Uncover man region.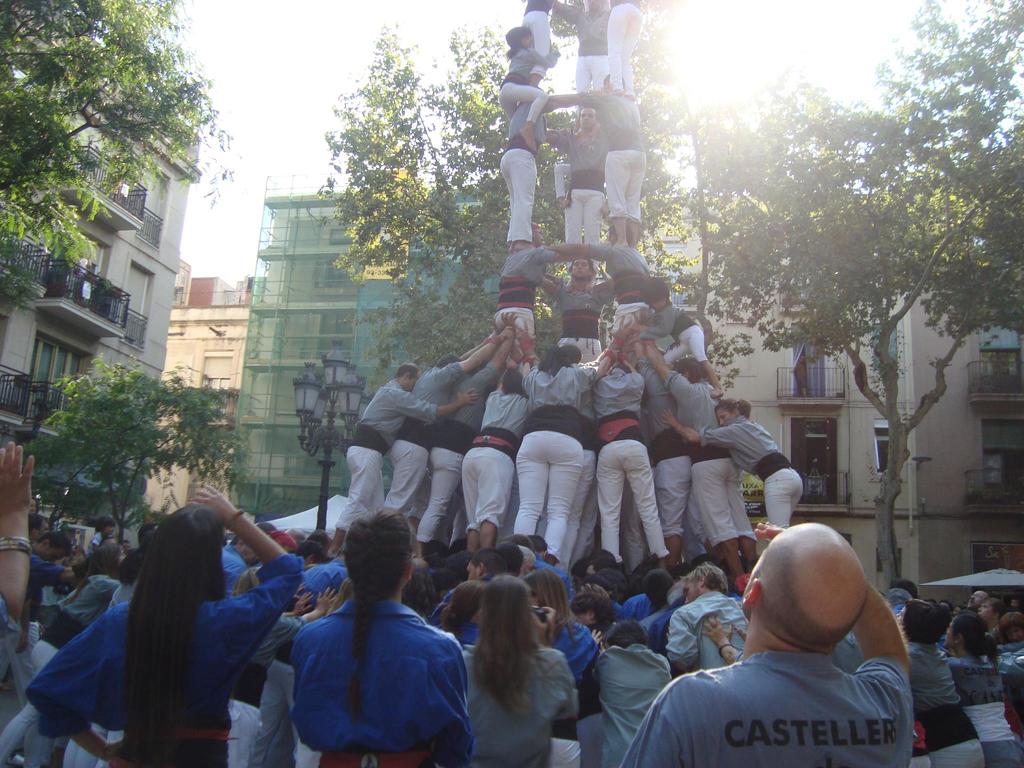
Uncovered: rect(650, 511, 952, 767).
